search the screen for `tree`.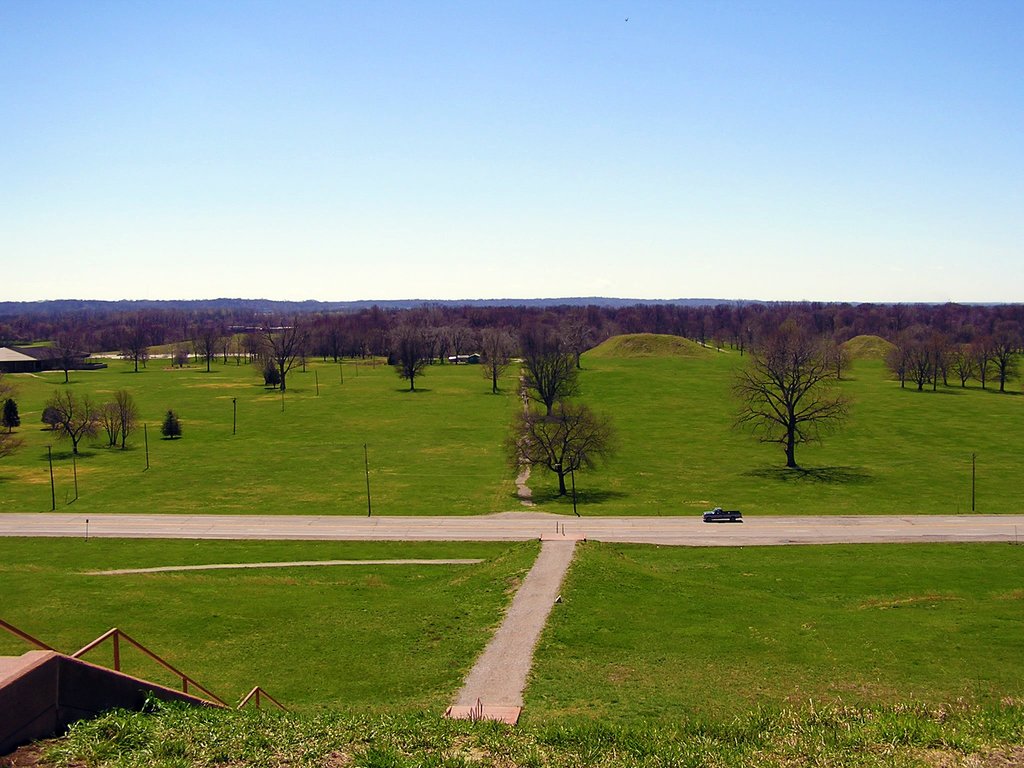
Found at [left=728, top=314, right=863, bottom=470].
